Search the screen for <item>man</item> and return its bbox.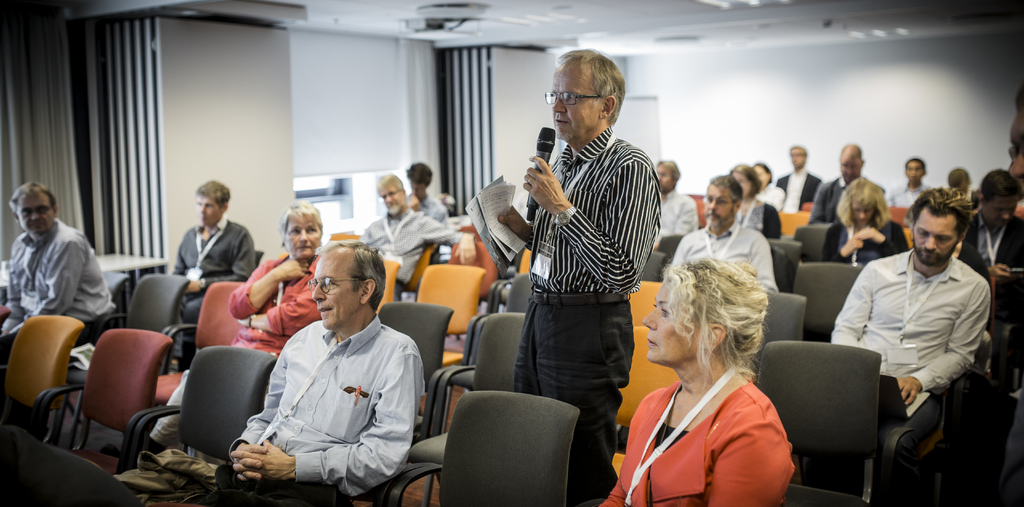
Found: region(173, 179, 257, 374).
